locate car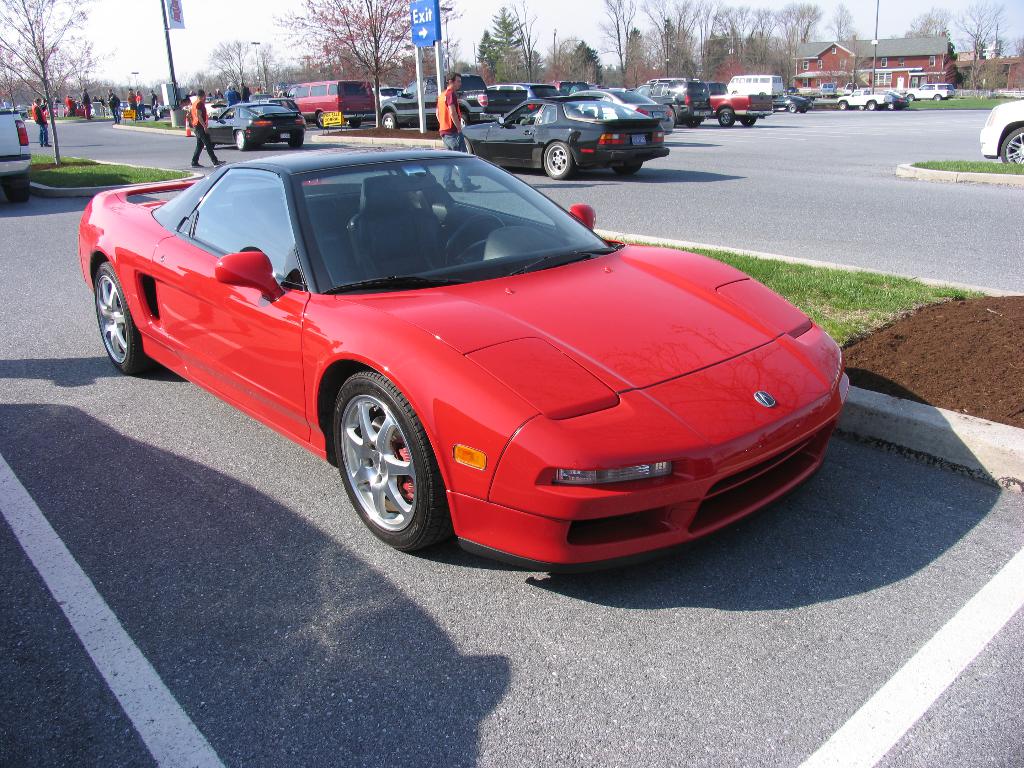
<region>77, 144, 854, 551</region>
